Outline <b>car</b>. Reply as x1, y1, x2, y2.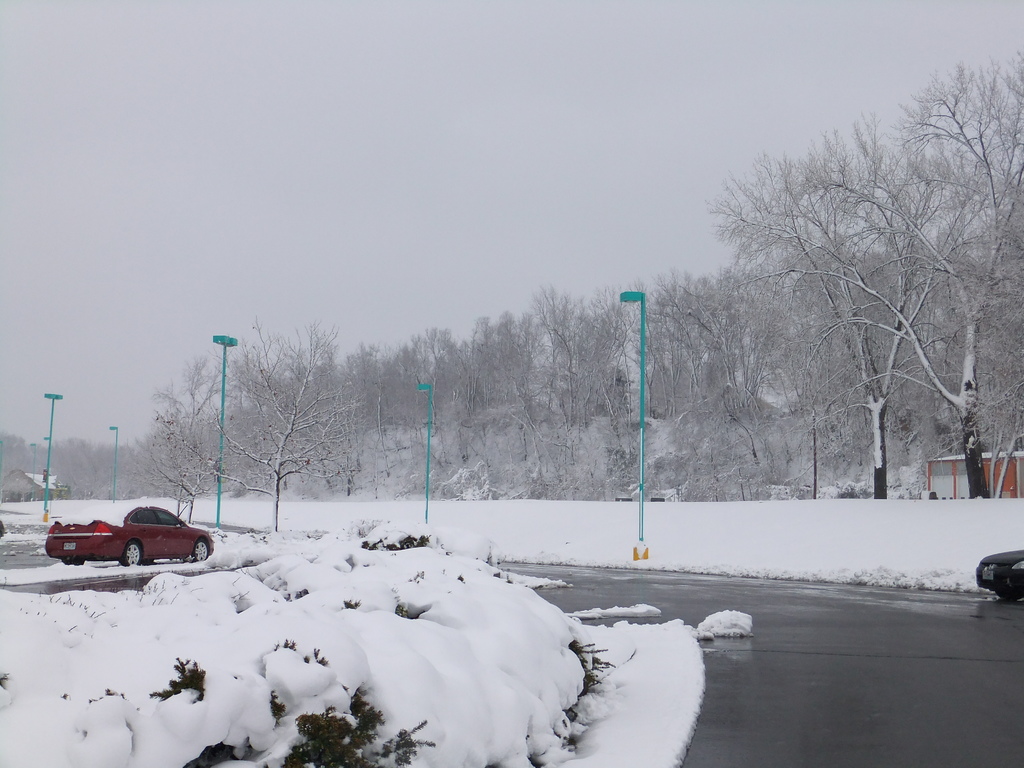
46, 505, 212, 566.
